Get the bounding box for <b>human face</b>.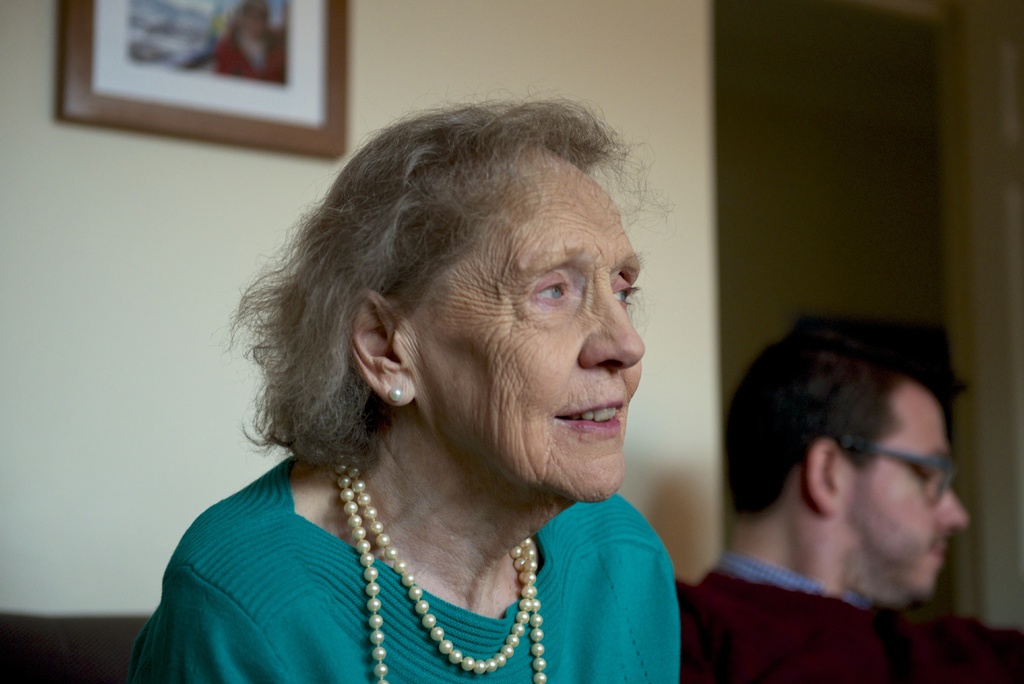
<region>845, 376, 967, 599</region>.
